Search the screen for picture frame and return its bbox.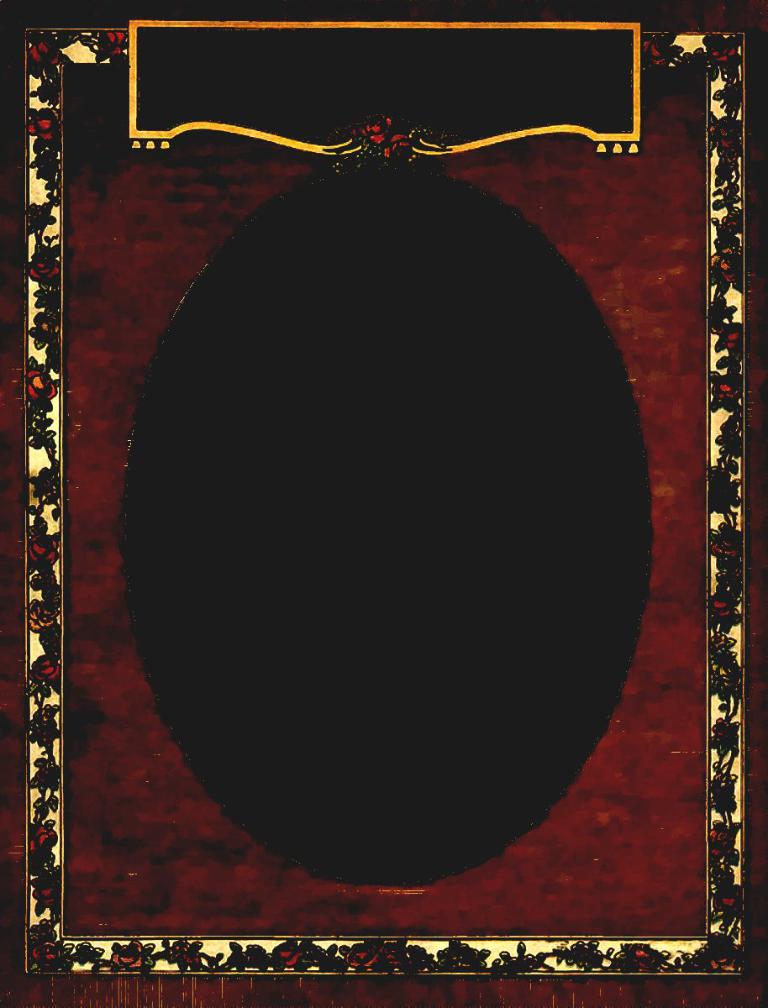
Found: 0, 3, 767, 1007.
